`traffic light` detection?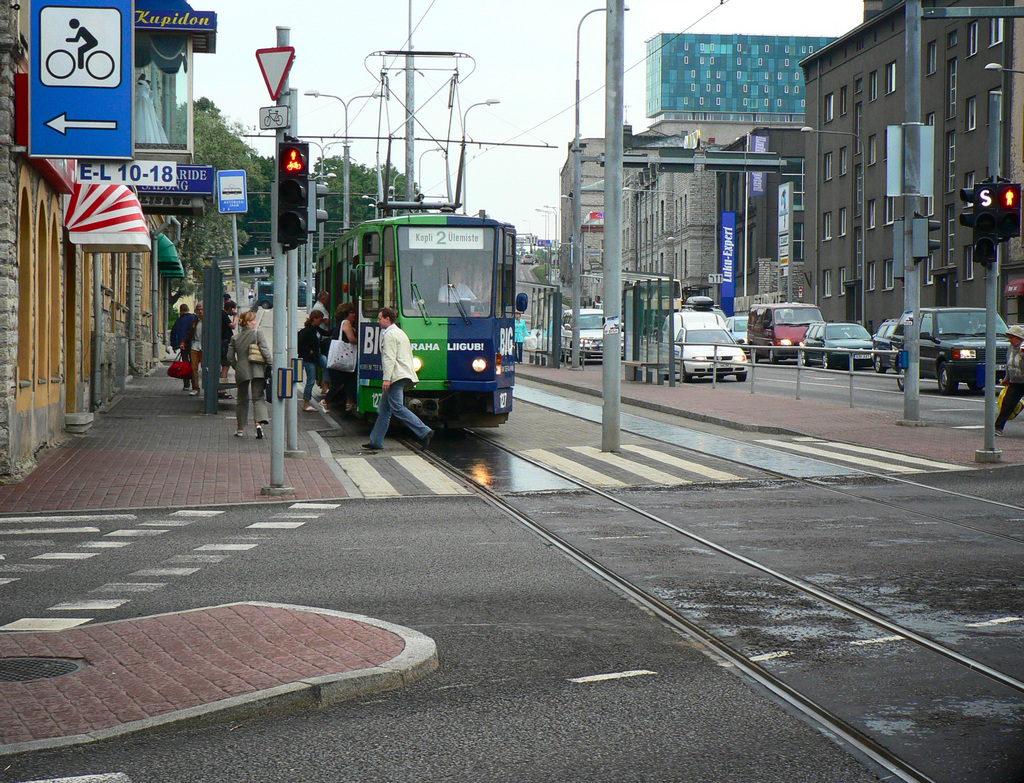
left=279, top=140, right=312, bottom=246
